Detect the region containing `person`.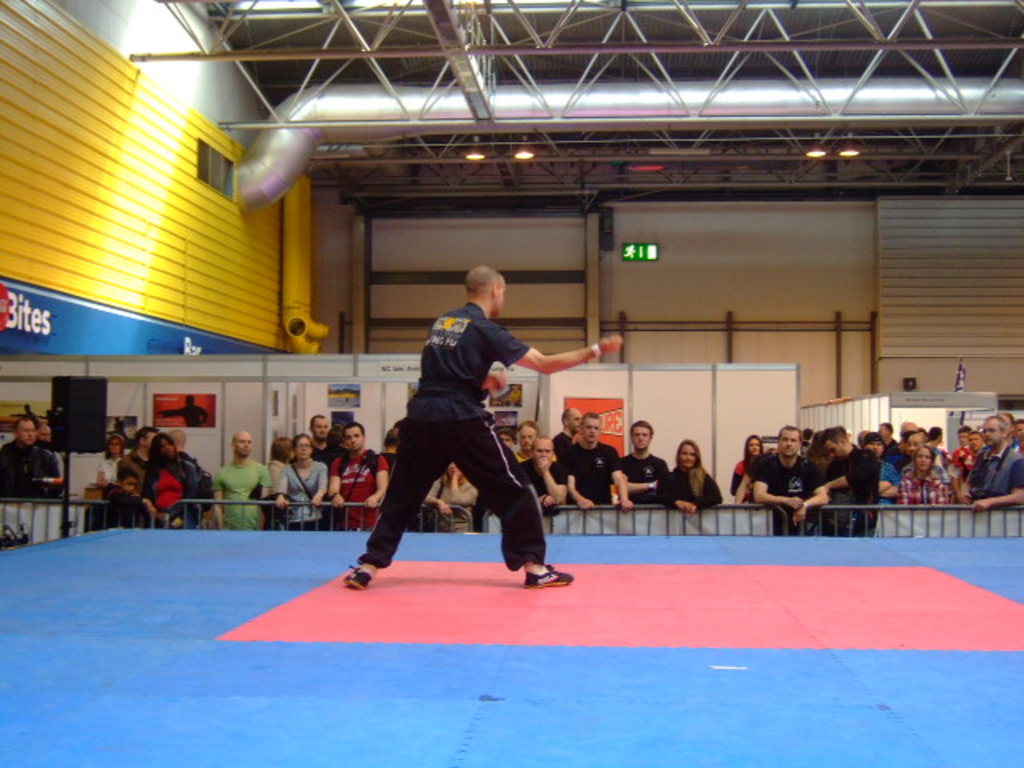
(86, 440, 126, 491).
